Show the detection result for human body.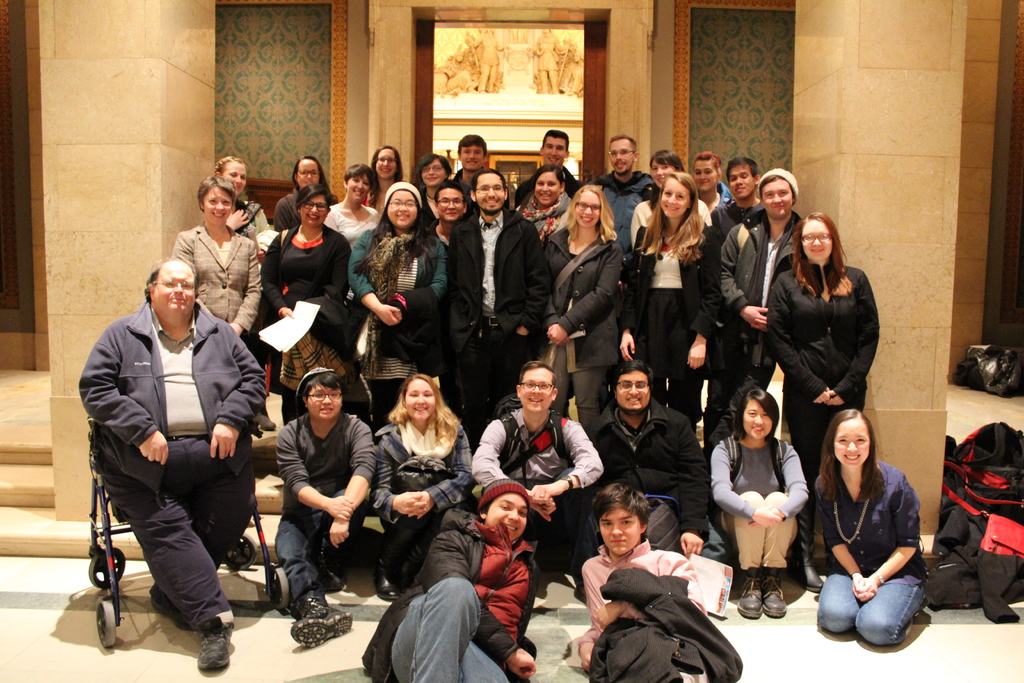
box=[349, 181, 450, 441].
